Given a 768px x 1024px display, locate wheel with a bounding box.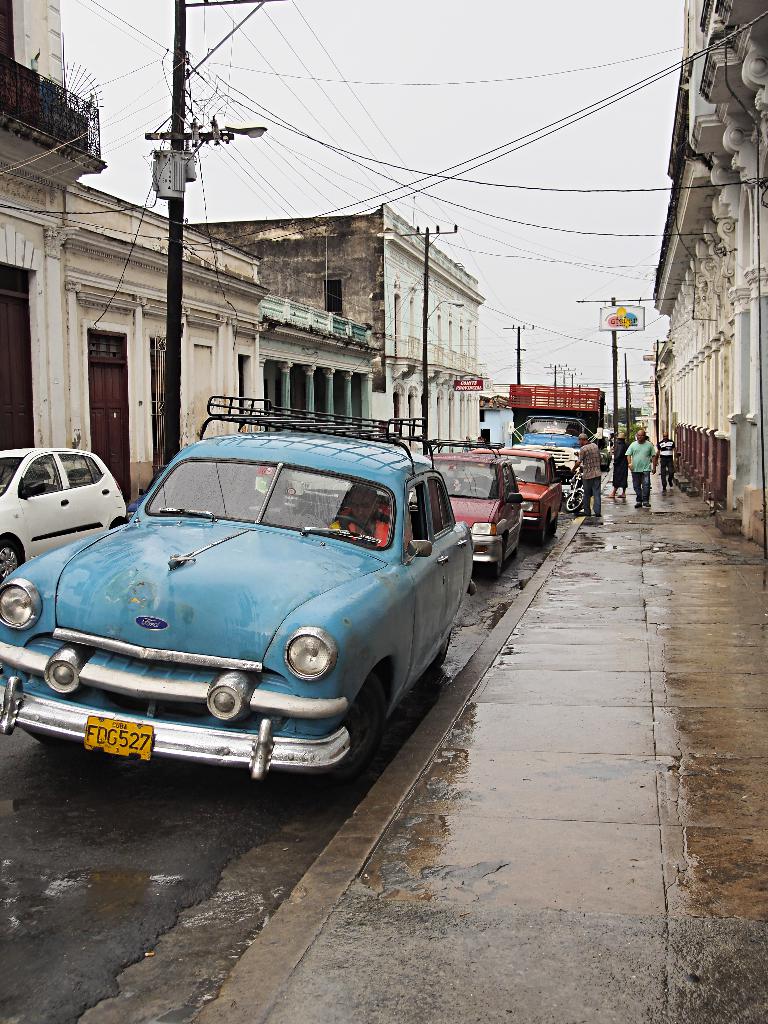
Located: <bbox>324, 513, 382, 547</bbox>.
